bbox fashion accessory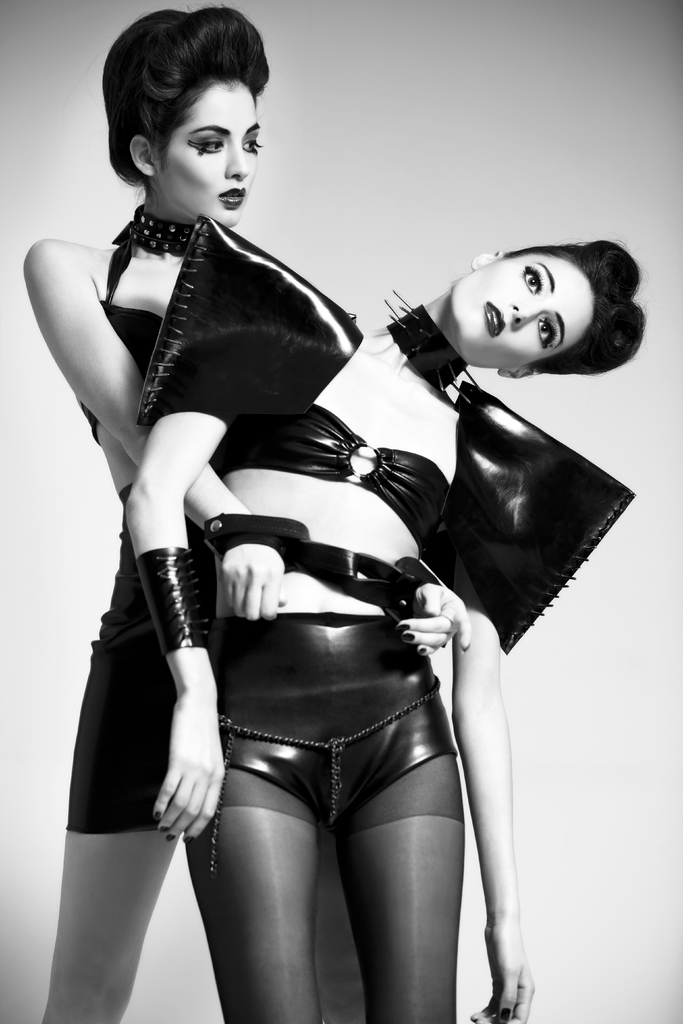
x1=207 y1=514 x2=432 y2=617
